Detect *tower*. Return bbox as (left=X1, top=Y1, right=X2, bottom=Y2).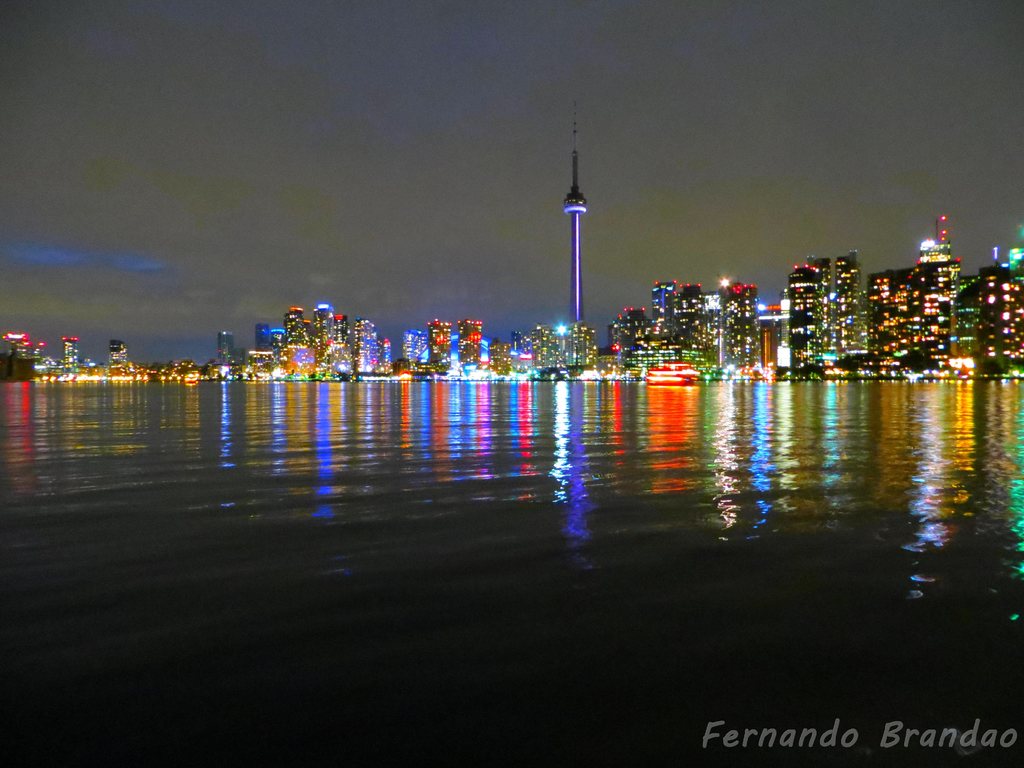
(left=972, top=257, right=1023, bottom=369).
